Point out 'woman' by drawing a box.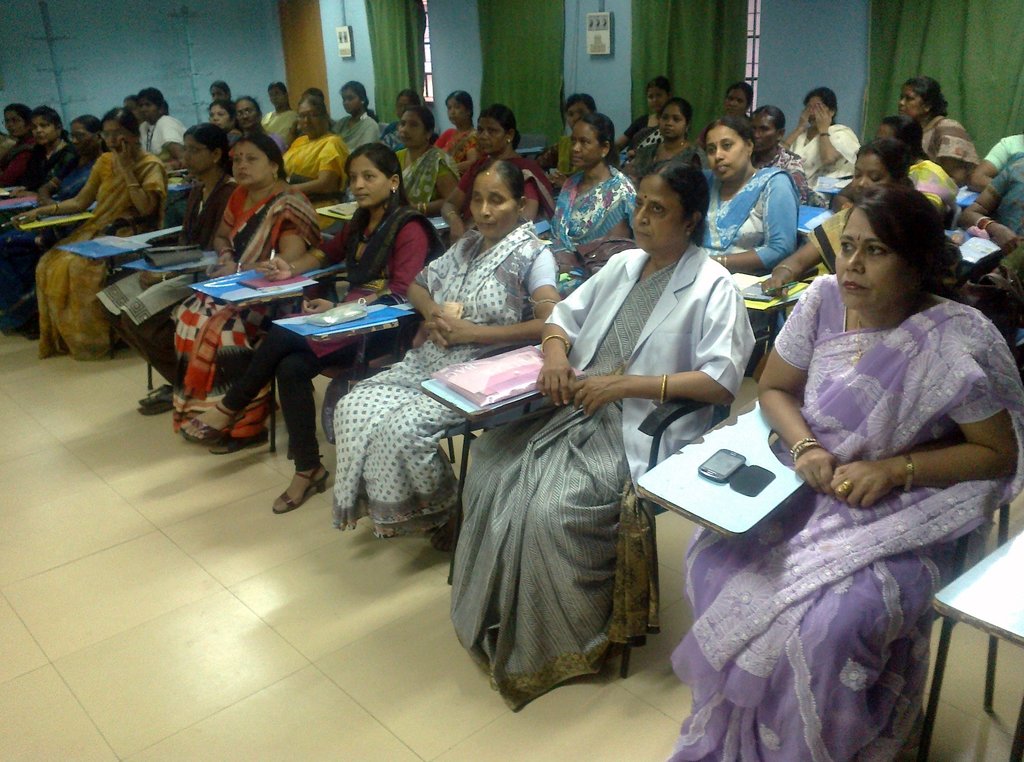
<region>781, 86, 857, 186</region>.
